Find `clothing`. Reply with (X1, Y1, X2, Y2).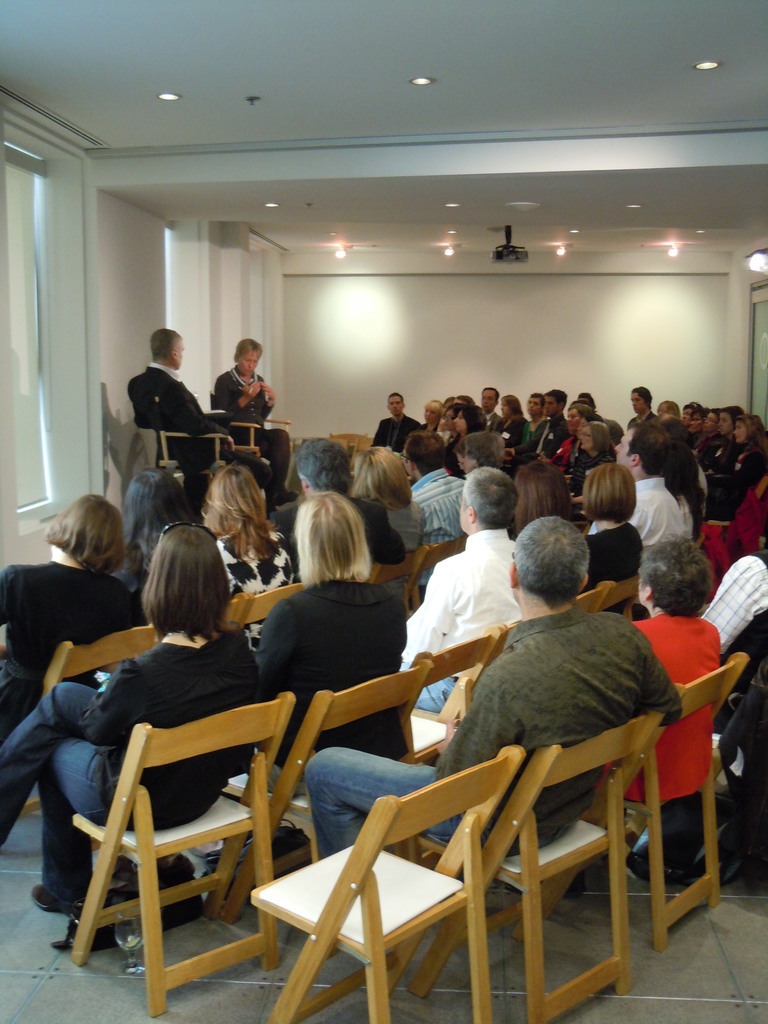
(517, 417, 575, 454).
